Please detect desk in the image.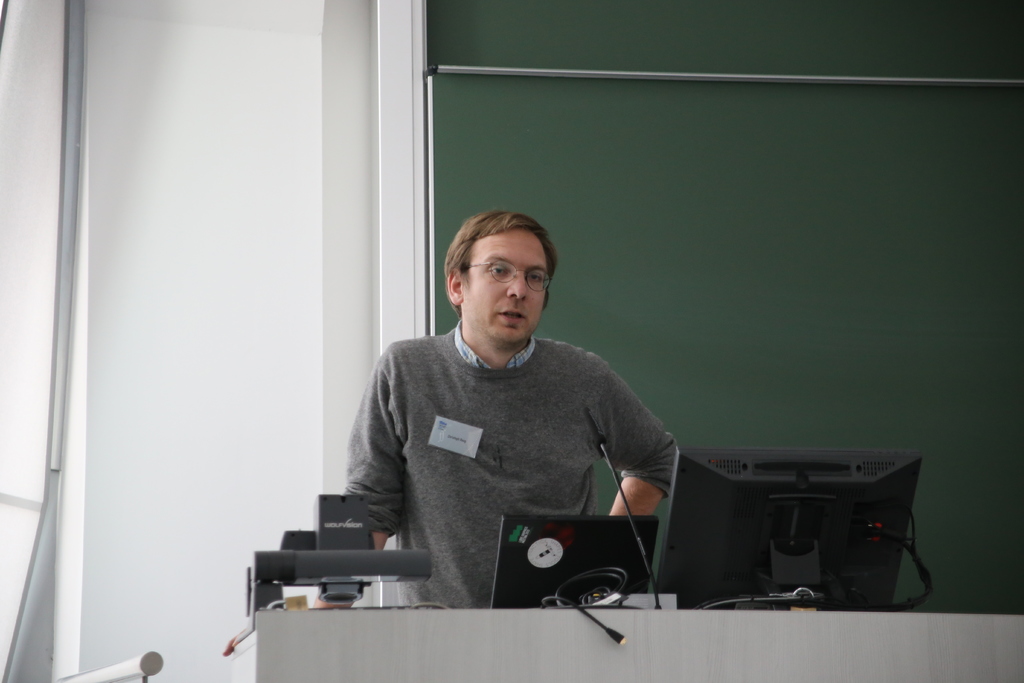
237:611:1023:682.
